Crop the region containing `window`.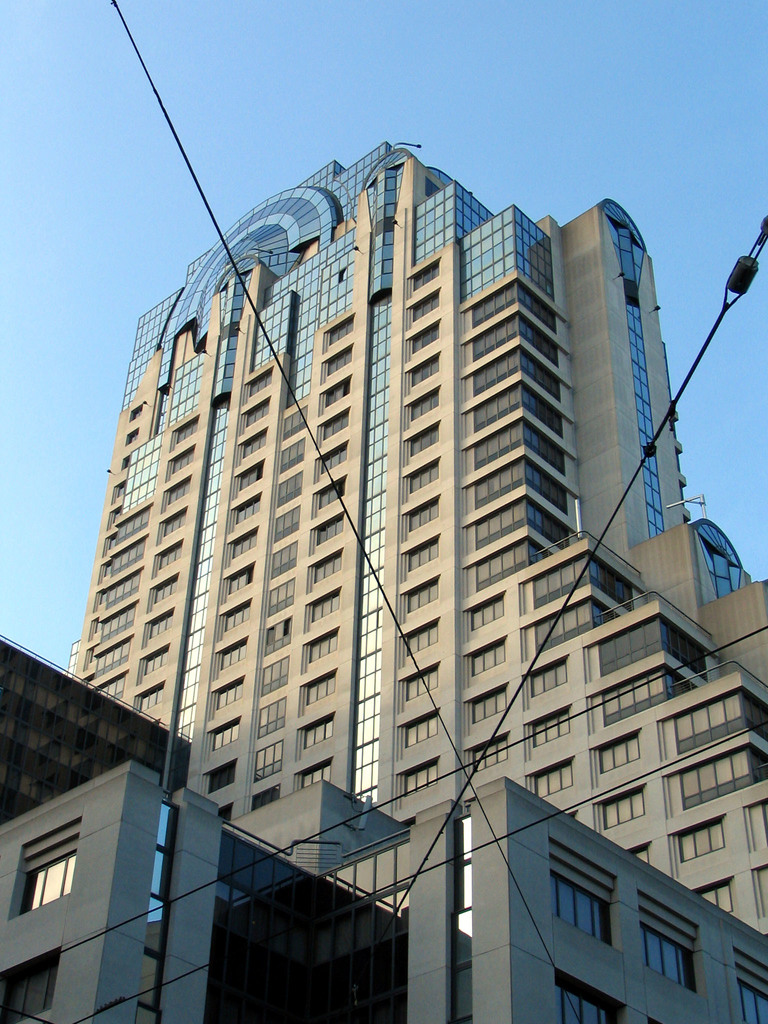
Crop region: 604/785/646/833.
